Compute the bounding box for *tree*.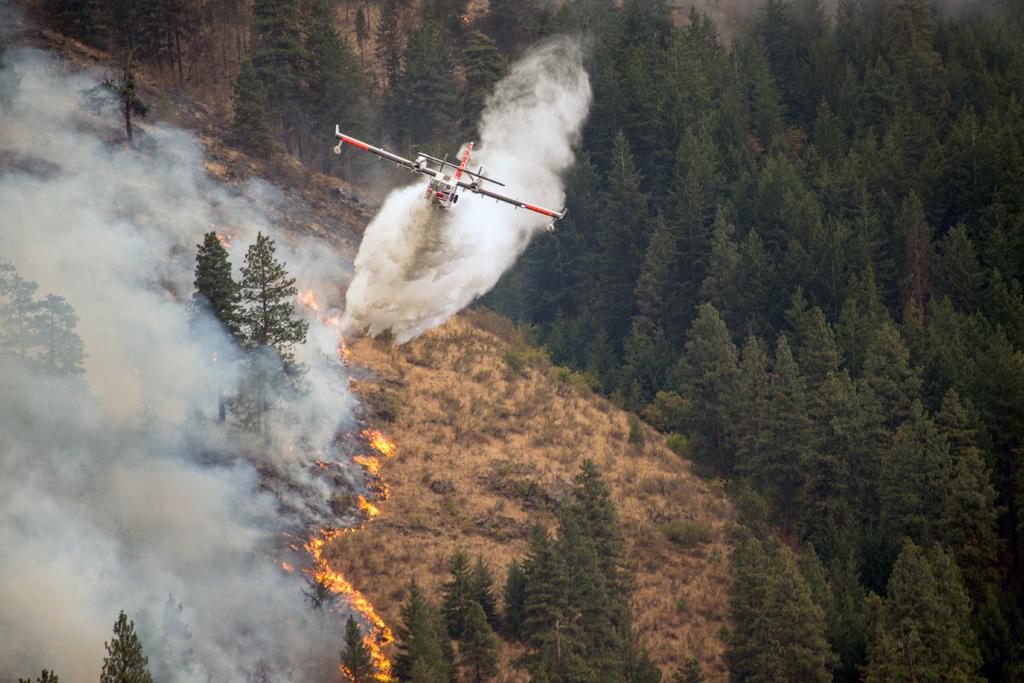
rect(873, 404, 959, 591).
